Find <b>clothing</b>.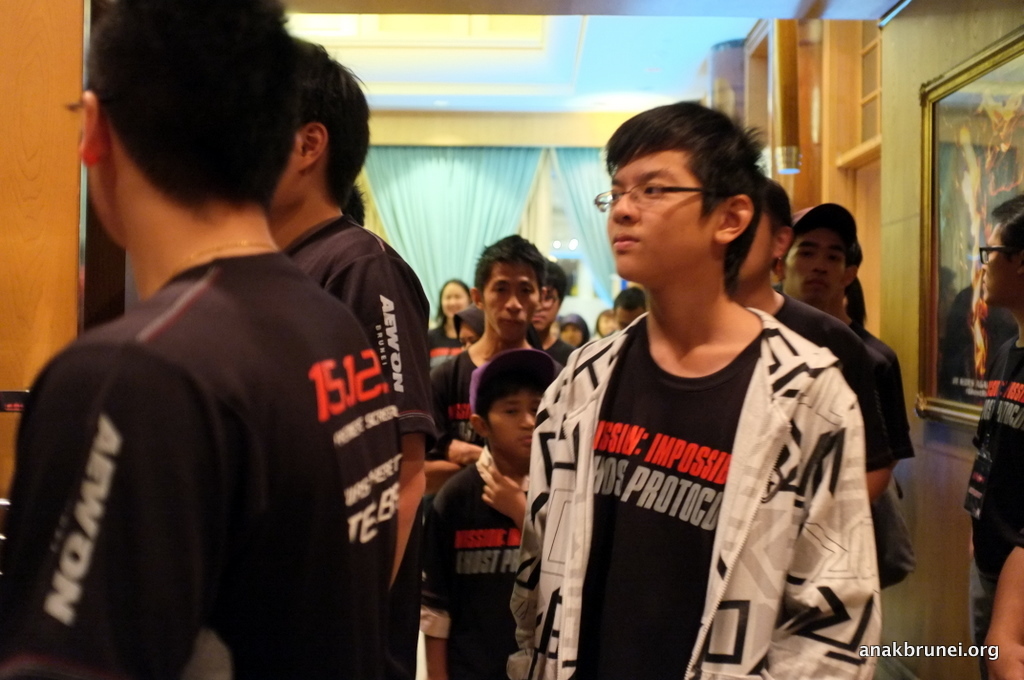
(428, 312, 461, 363).
